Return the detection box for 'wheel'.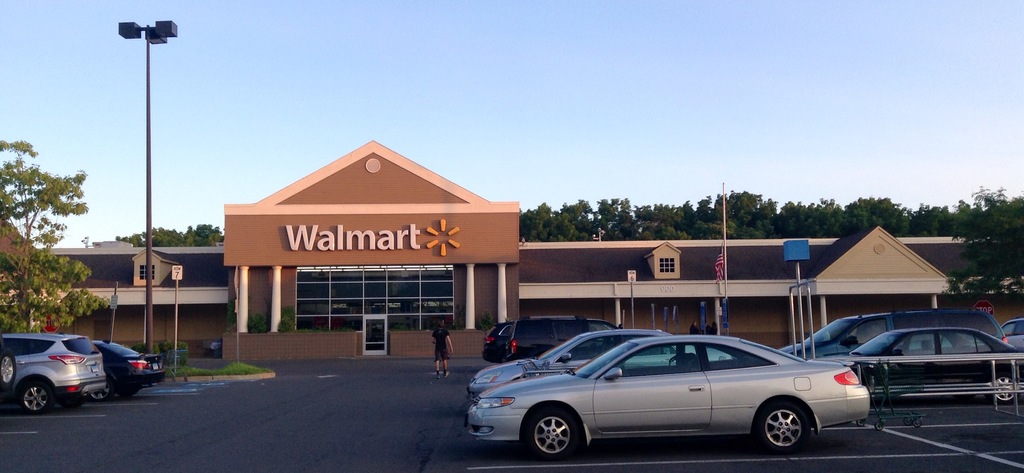
l=90, t=377, r=110, b=399.
